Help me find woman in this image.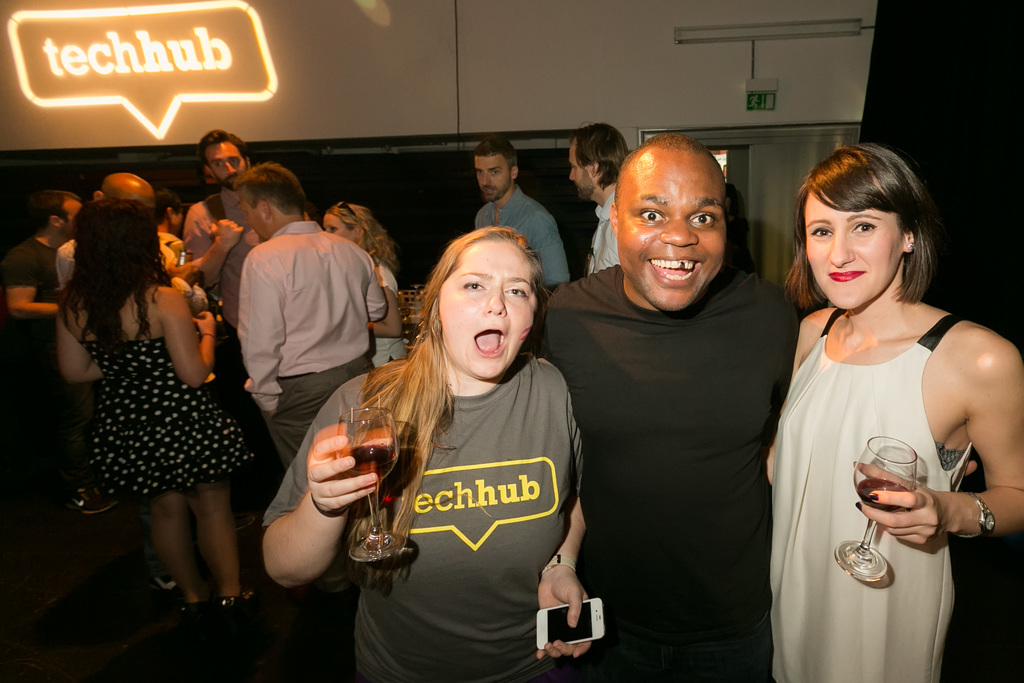
Found it: [left=762, top=143, right=1023, bottom=682].
